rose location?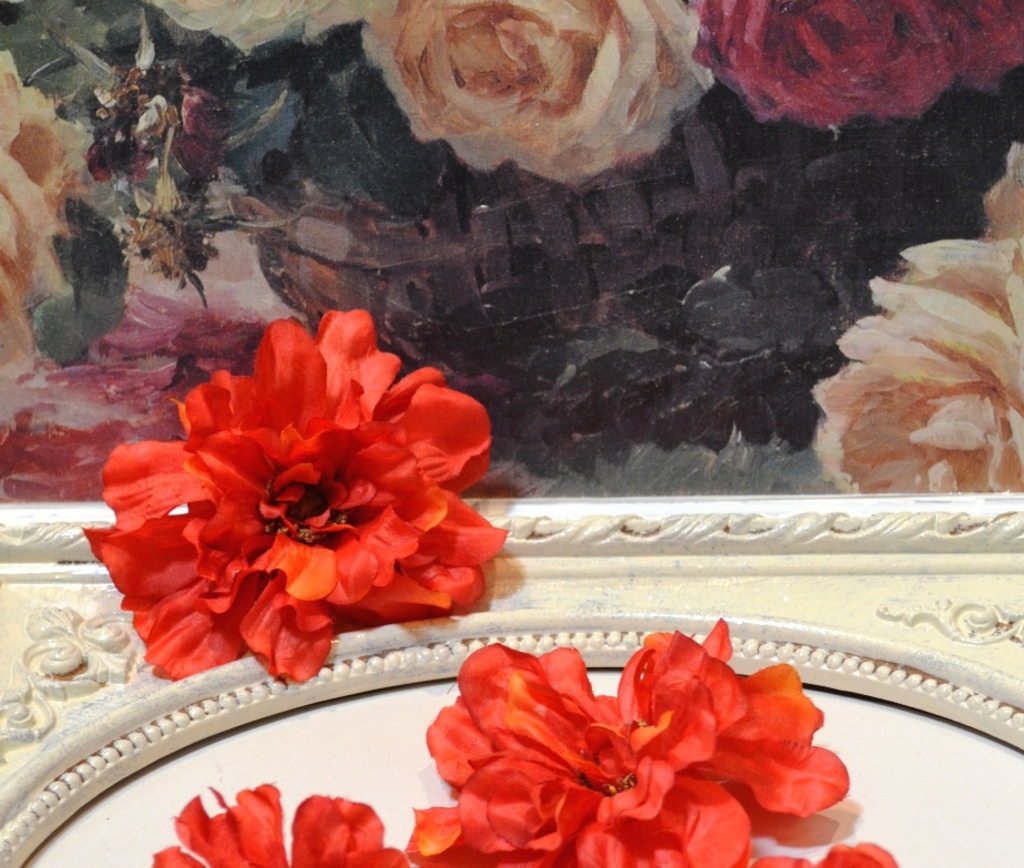
[120,177,242,289]
